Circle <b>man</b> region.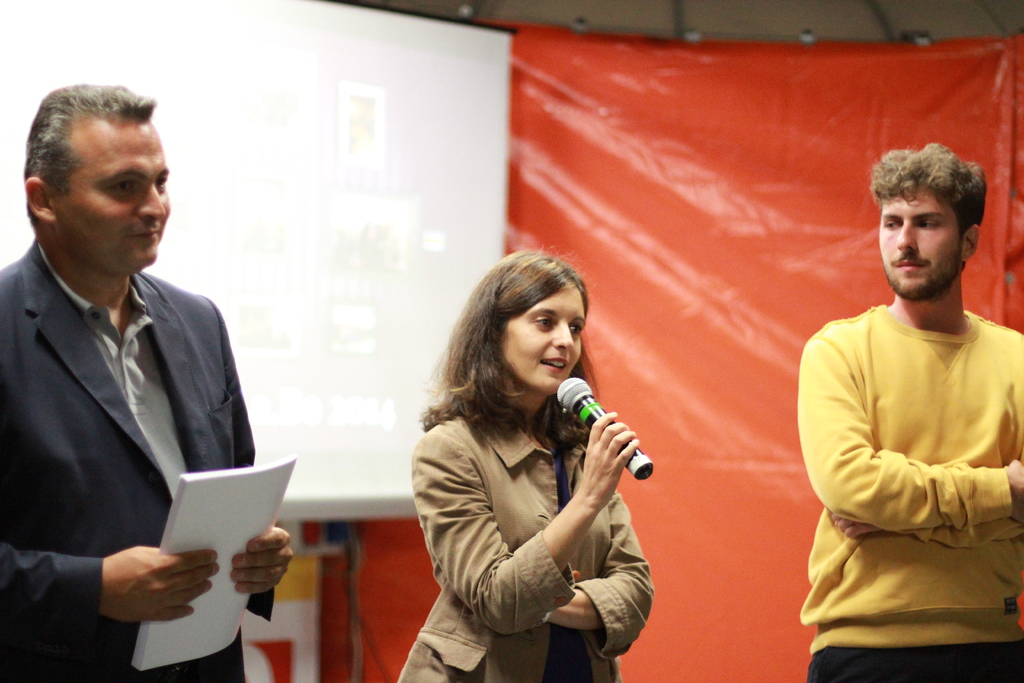
Region: x1=797 y1=143 x2=1023 y2=682.
